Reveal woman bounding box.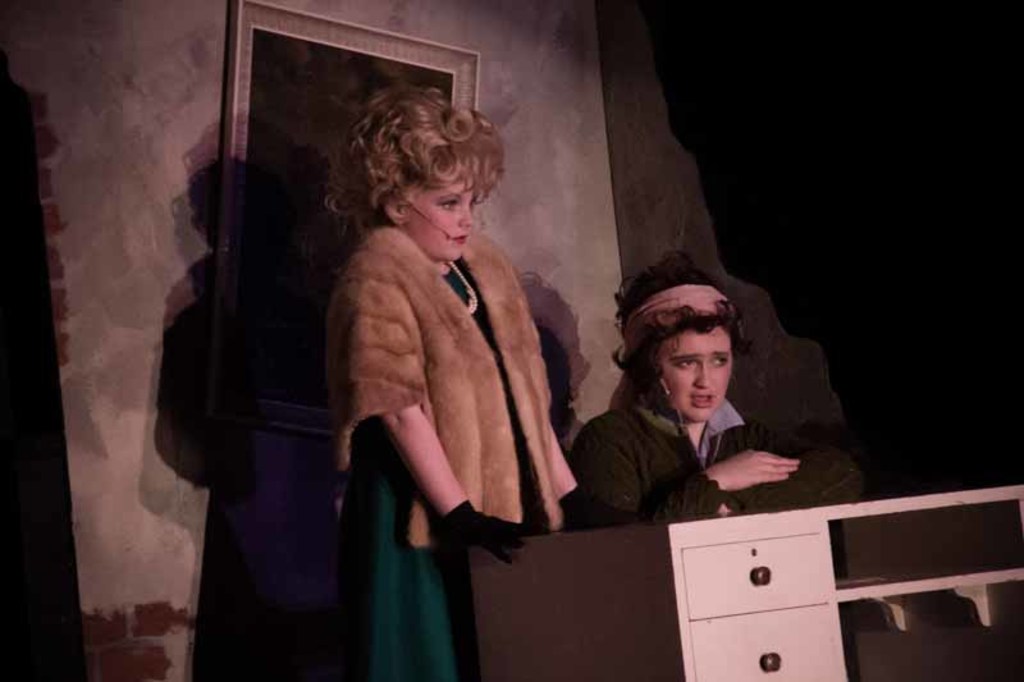
Revealed: 557:251:865:528.
